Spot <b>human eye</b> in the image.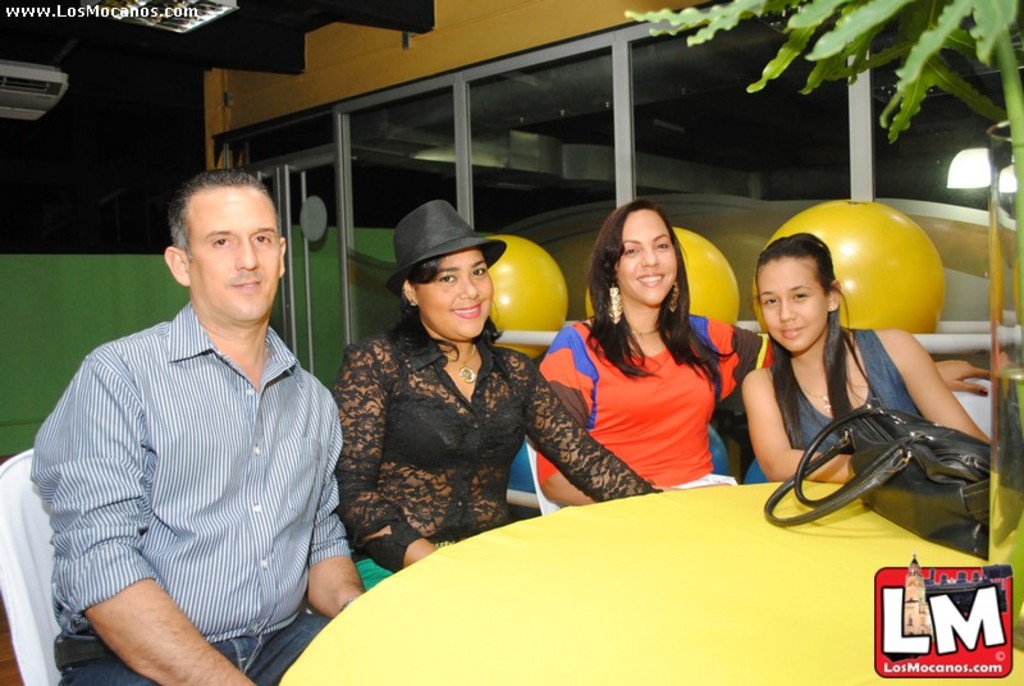
<b>human eye</b> found at 438:270:458:283.
